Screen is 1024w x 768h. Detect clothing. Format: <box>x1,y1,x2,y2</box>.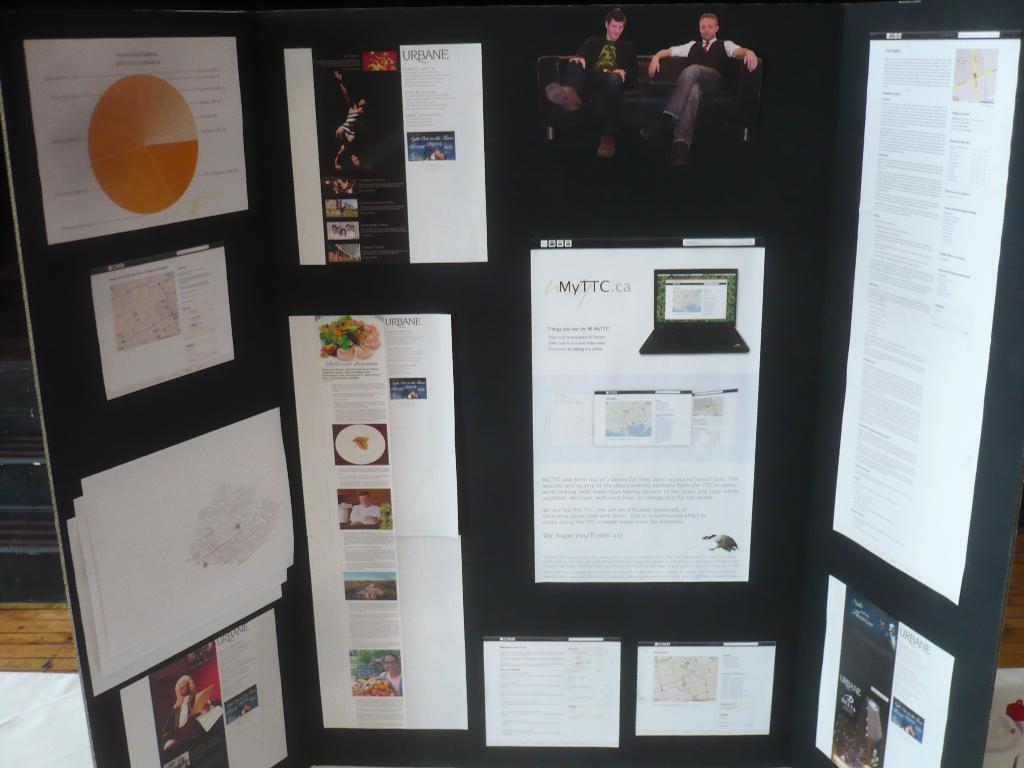
<box>562,38,643,140</box>.
